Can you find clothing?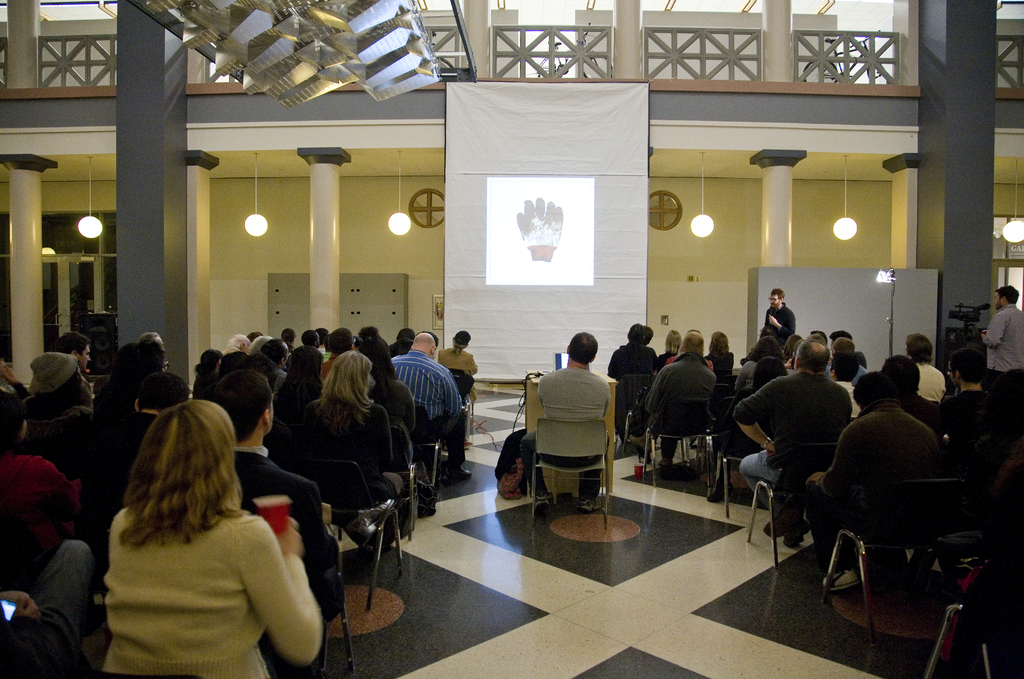
Yes, bounding box: x1=604, y1=339, x2=660, y2=377.
